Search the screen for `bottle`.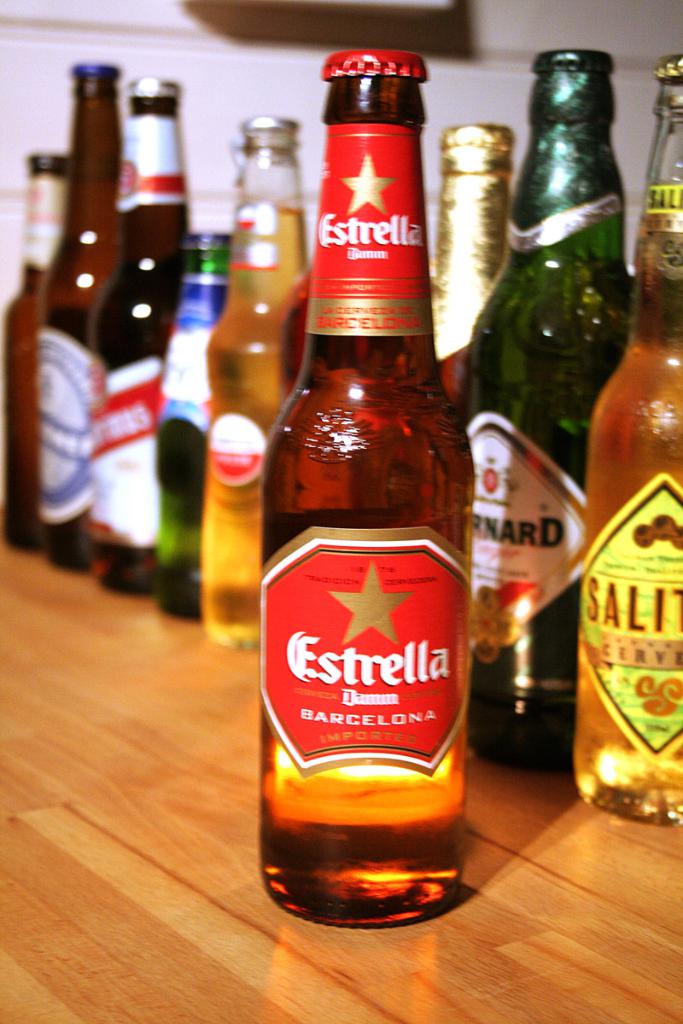
Found at box=[581, 46, 682, 831].
